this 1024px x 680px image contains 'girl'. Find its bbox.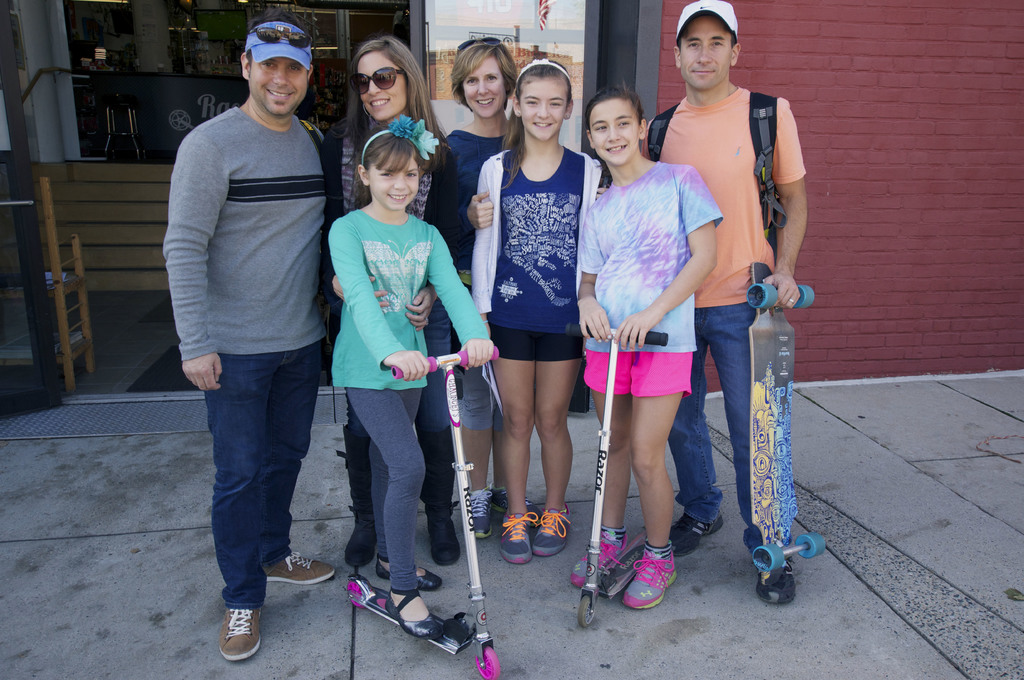
bbox=[570, 83, 720, 607].
